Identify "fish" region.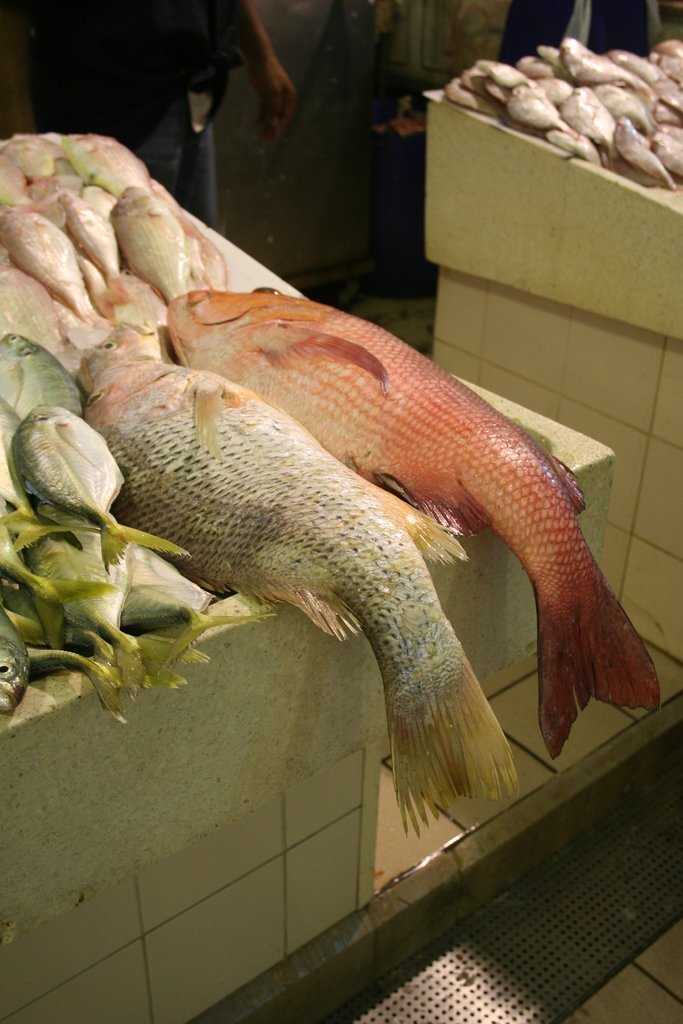
Region: <region>118, 542, 277, 672</region>.
